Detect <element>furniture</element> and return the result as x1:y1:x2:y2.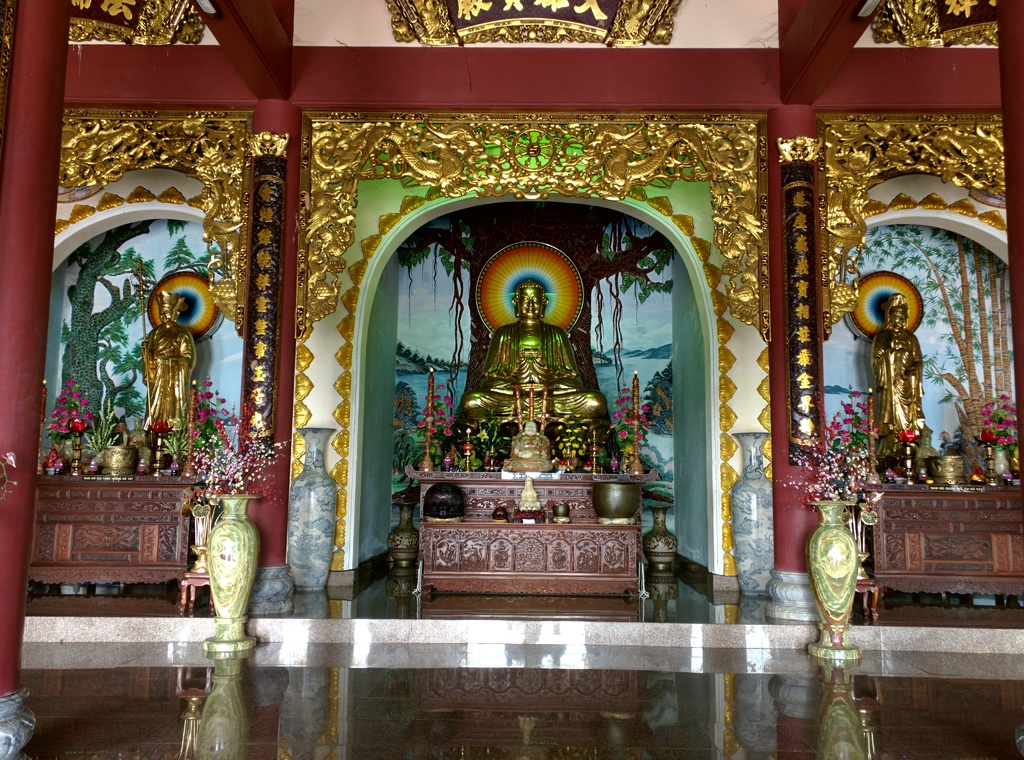
22:471:198:602.
